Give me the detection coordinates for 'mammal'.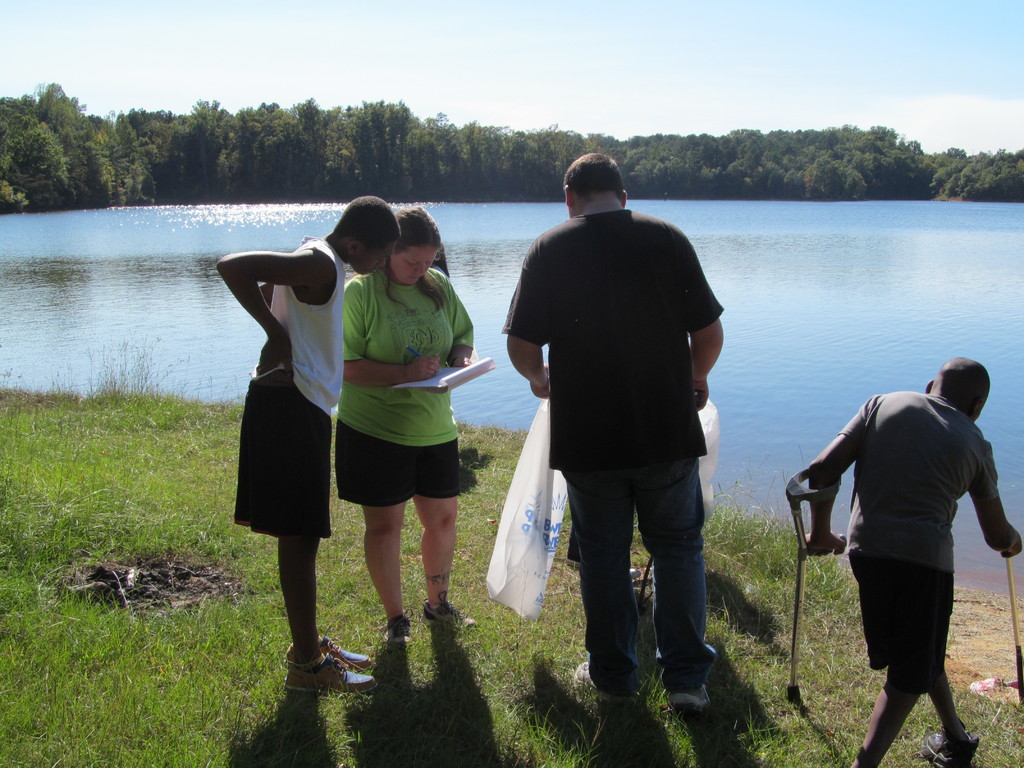
left=806, top=358, right=1023, bottom=767.
